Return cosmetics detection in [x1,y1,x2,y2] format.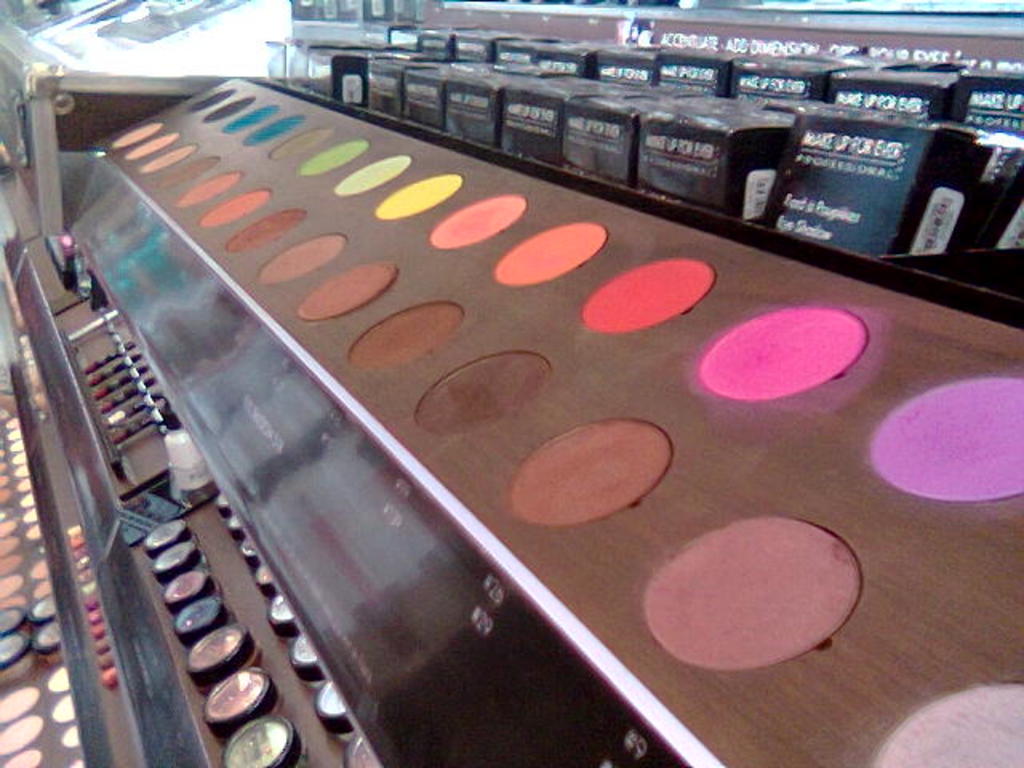
[0,446,6,464].
